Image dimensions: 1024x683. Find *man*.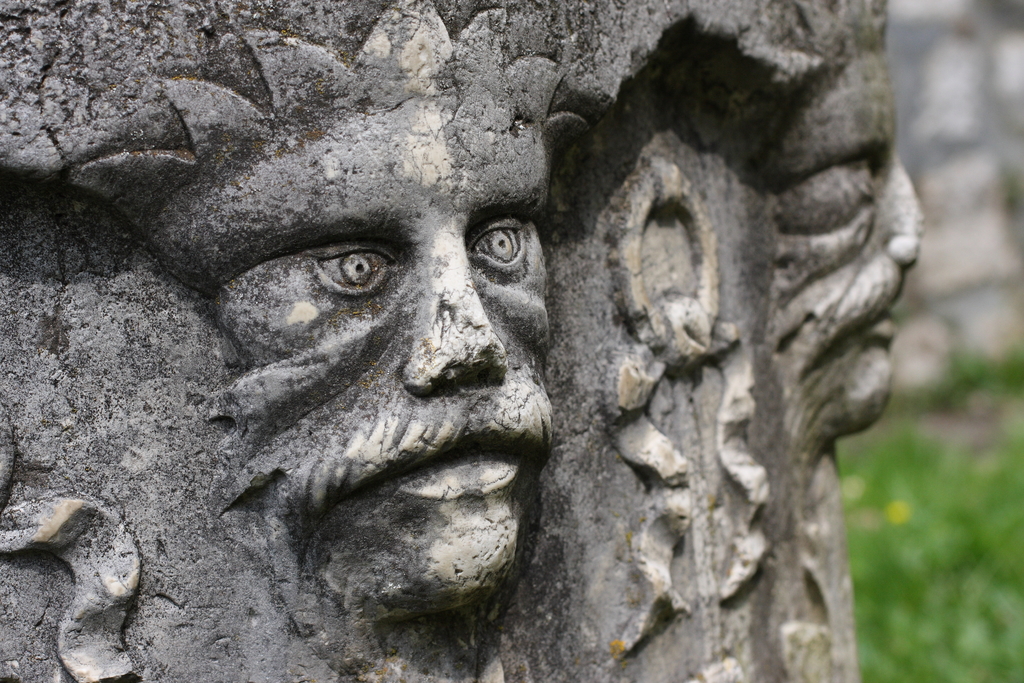
<region>758, 19, 926, 472</region>.
